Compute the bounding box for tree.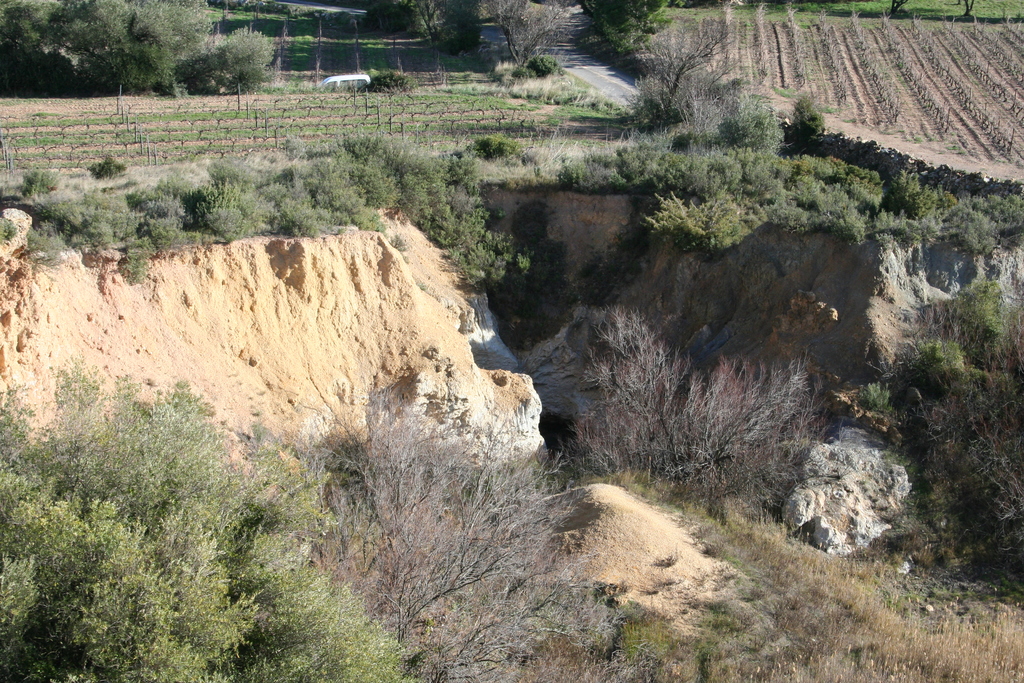
region(387, 0, 479, 57).
